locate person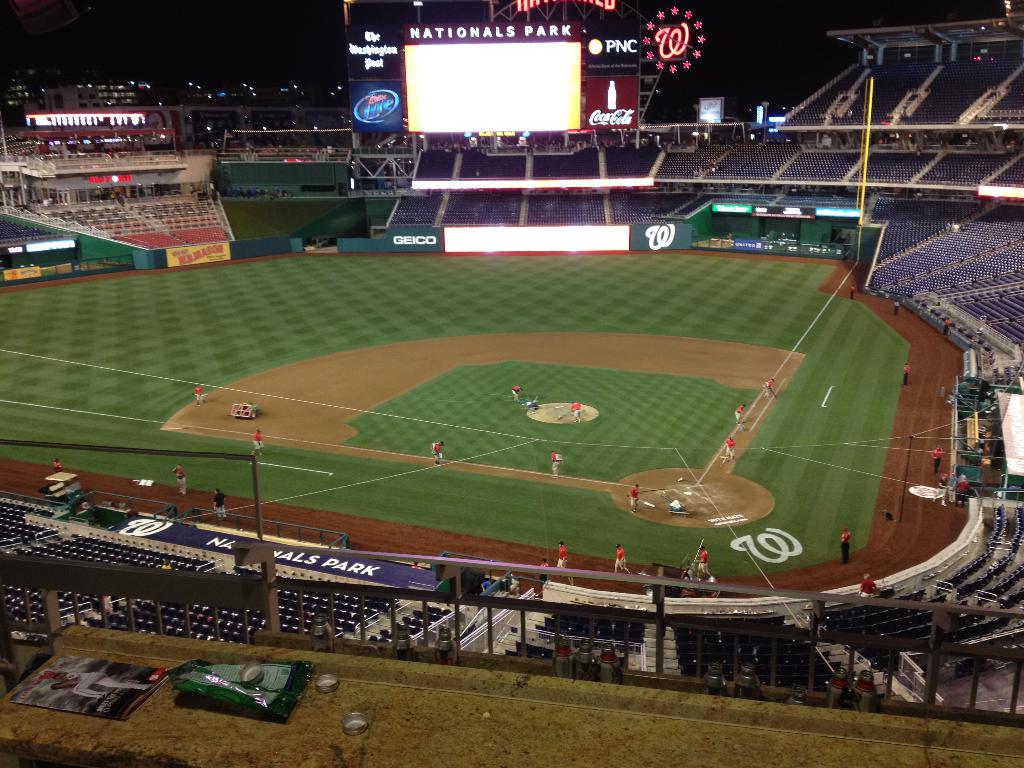
<region>556, 541, 572, 572</region>
